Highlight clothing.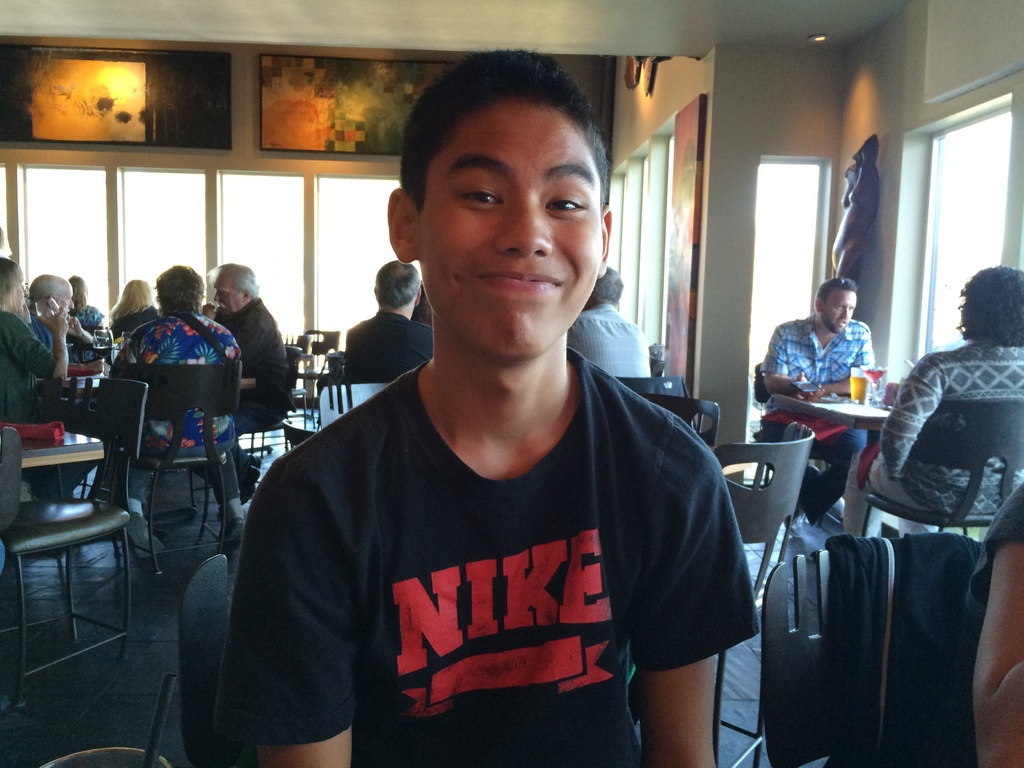
Highlighted region: (0, 302, 302, 511).
